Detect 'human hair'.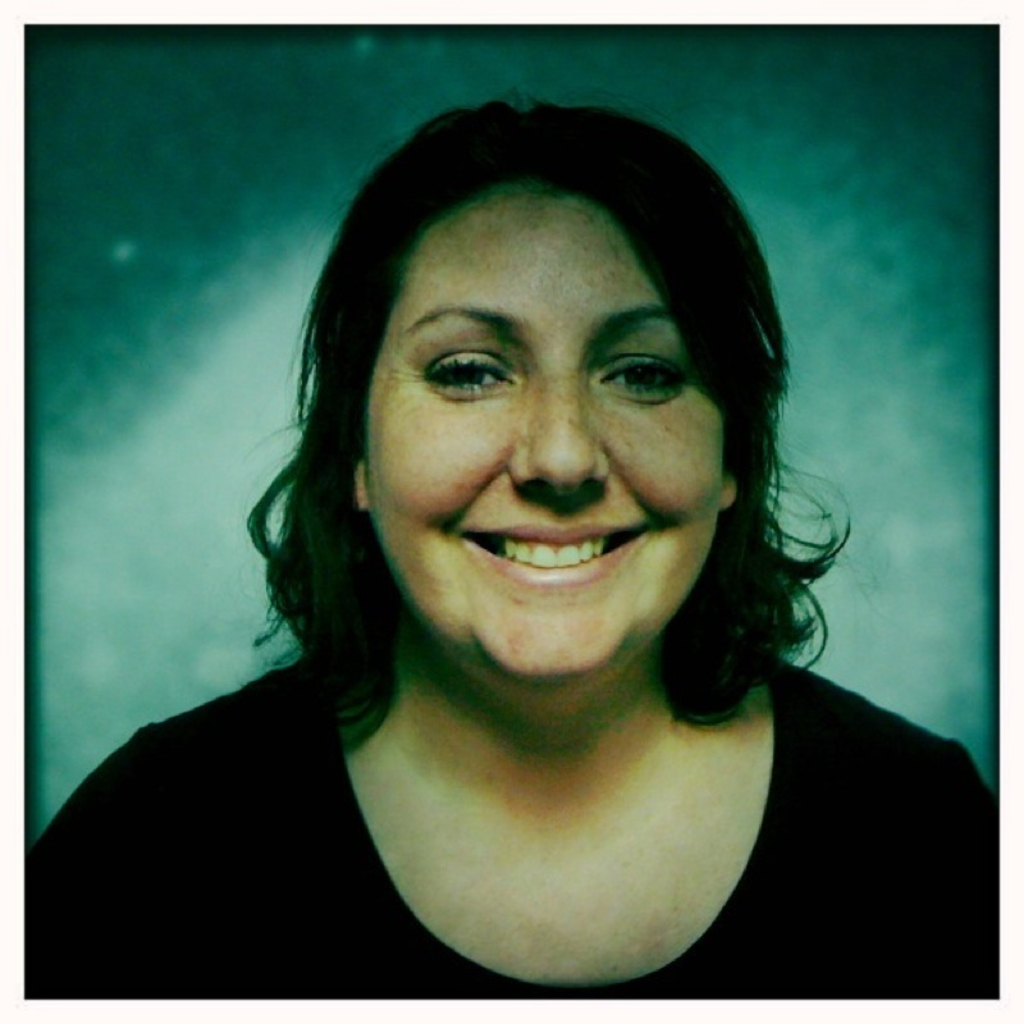
Detected at bbox(257, 151, 826, 754).
